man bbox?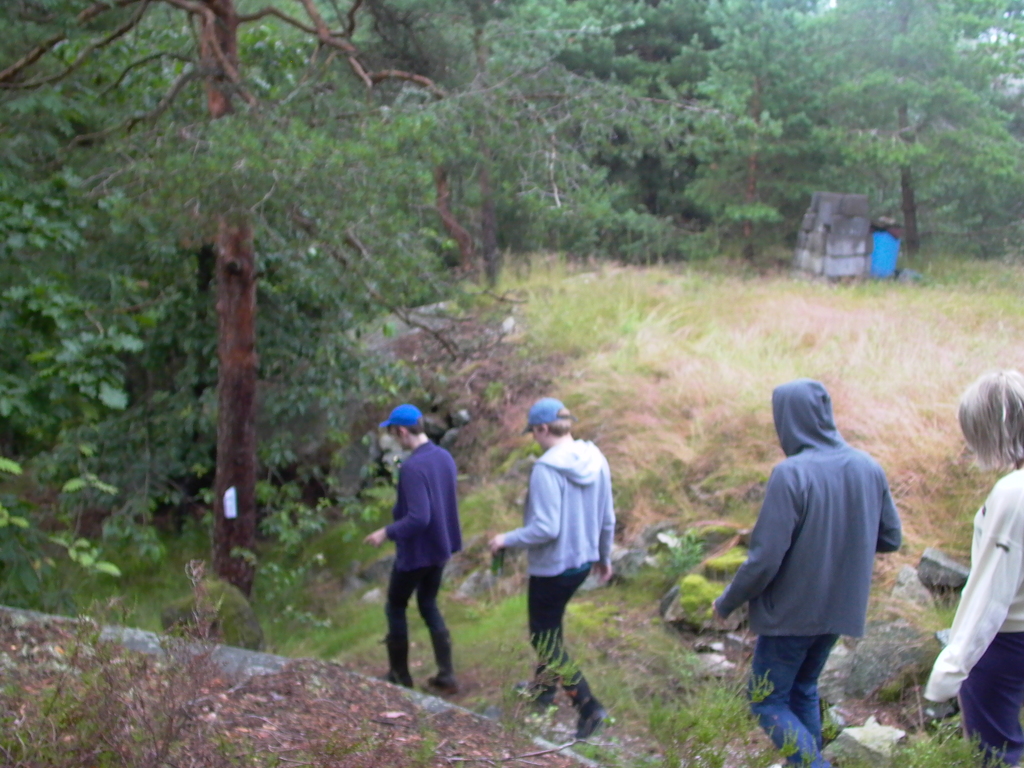
pyautogui.locateOnScreen(372, 408, 470, 696)
